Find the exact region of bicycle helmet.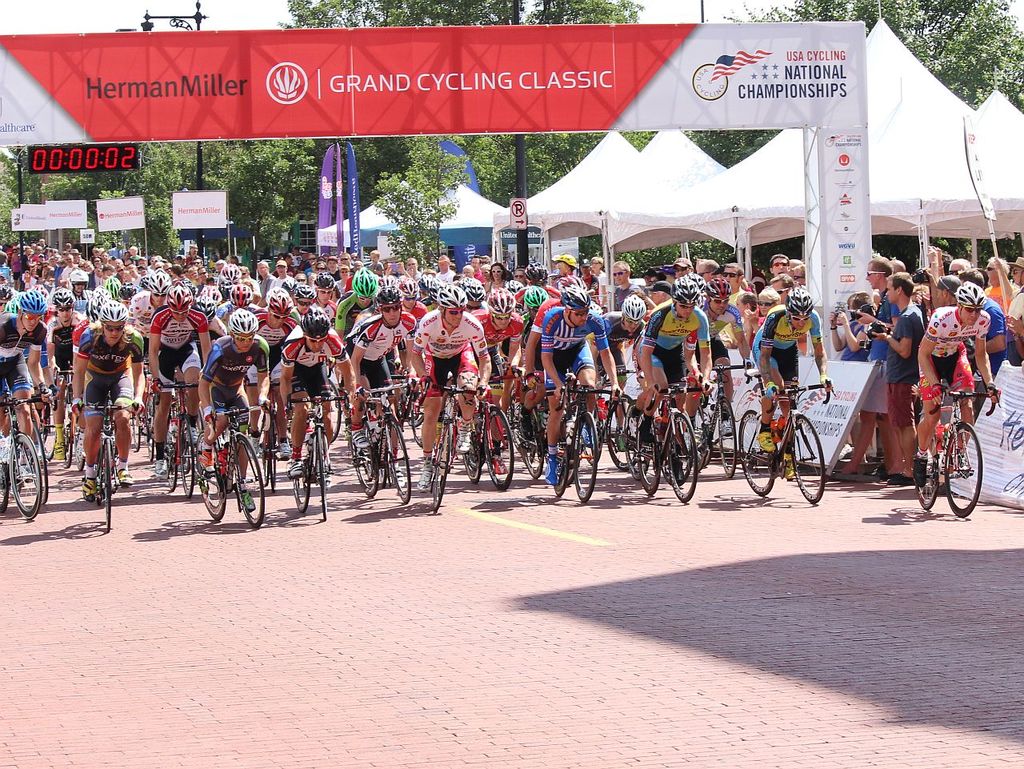
Exact region: <box>149,271,168,294</box>.
